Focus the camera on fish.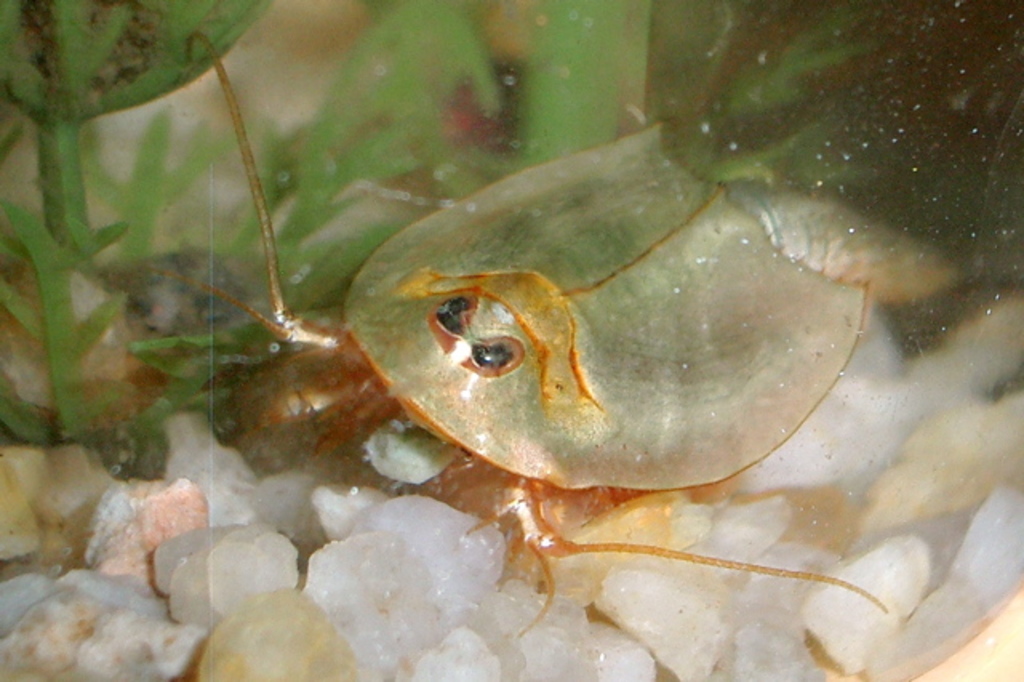
Focus region: region(320, 152, 850, 573).
